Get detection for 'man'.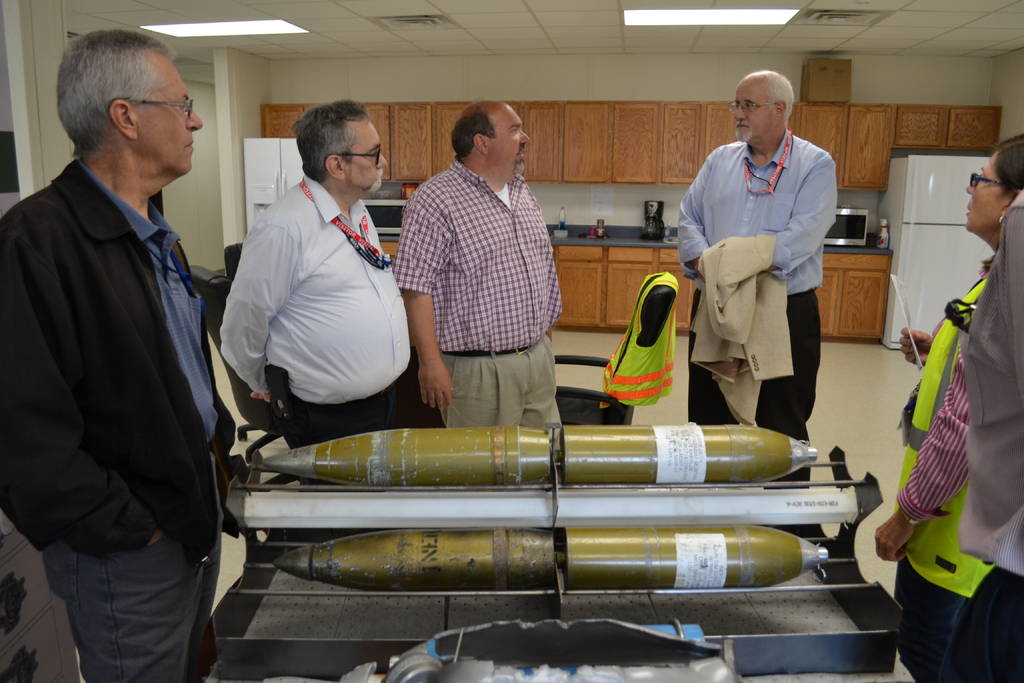
Detection: select_region(216, 103, 449, 462).
